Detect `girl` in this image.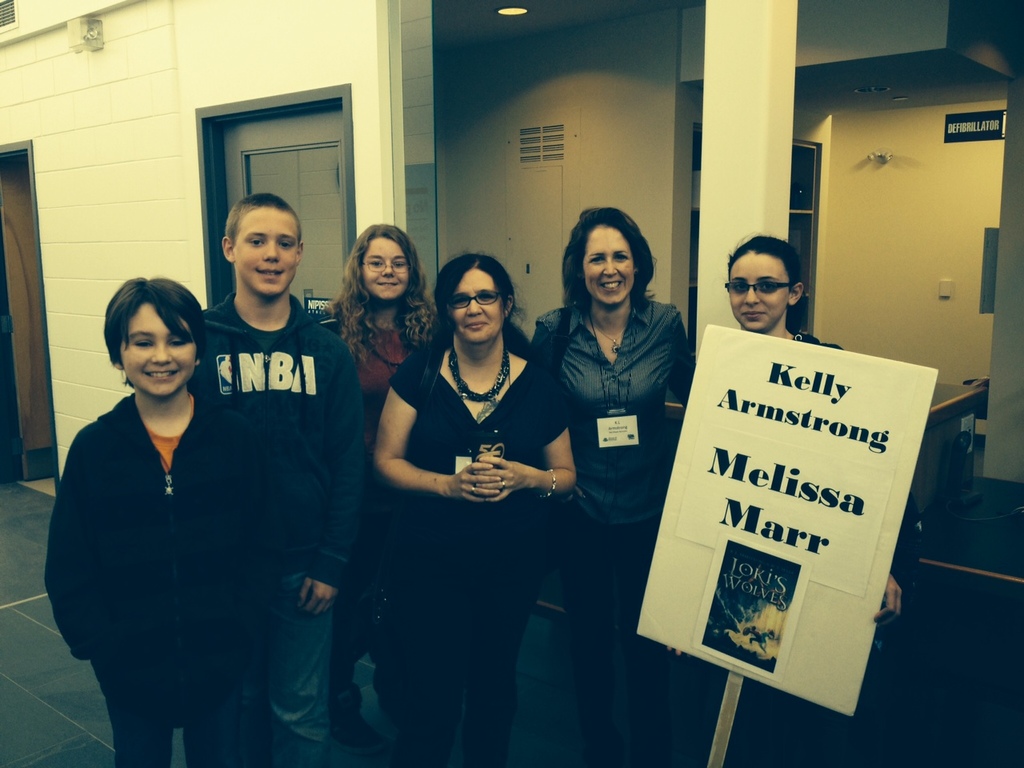
Detection: <bbox>21, 278, 303, 767</bbox>.
